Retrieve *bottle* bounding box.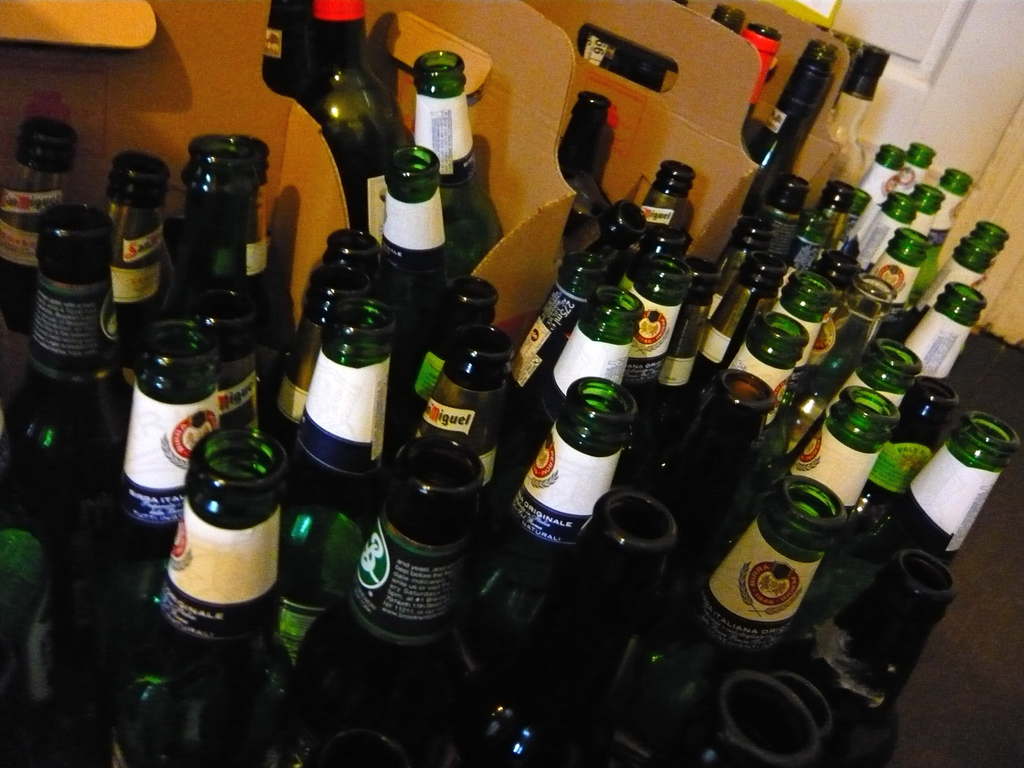
Bounding box: x1=109 y1=432 x2=294 y2=767.
